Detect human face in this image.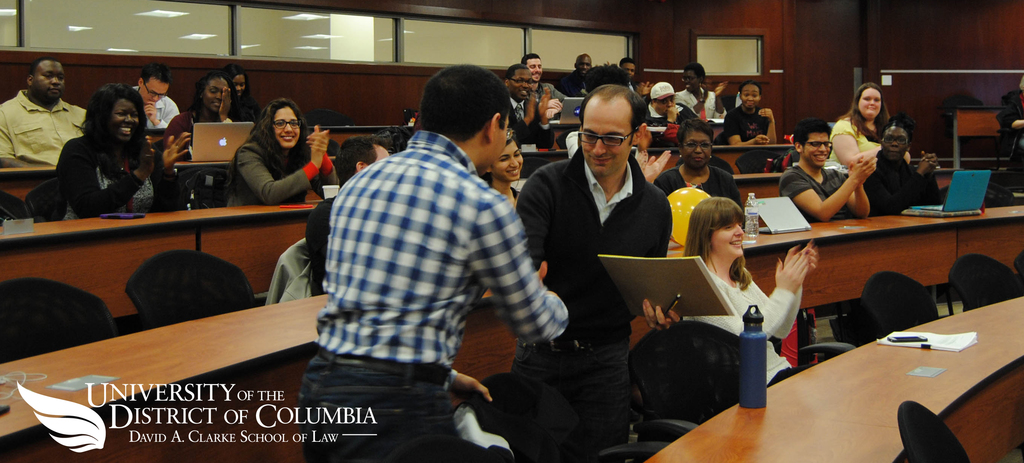
Detection: <bbox>576, 54, 593, 76</bbox>.
